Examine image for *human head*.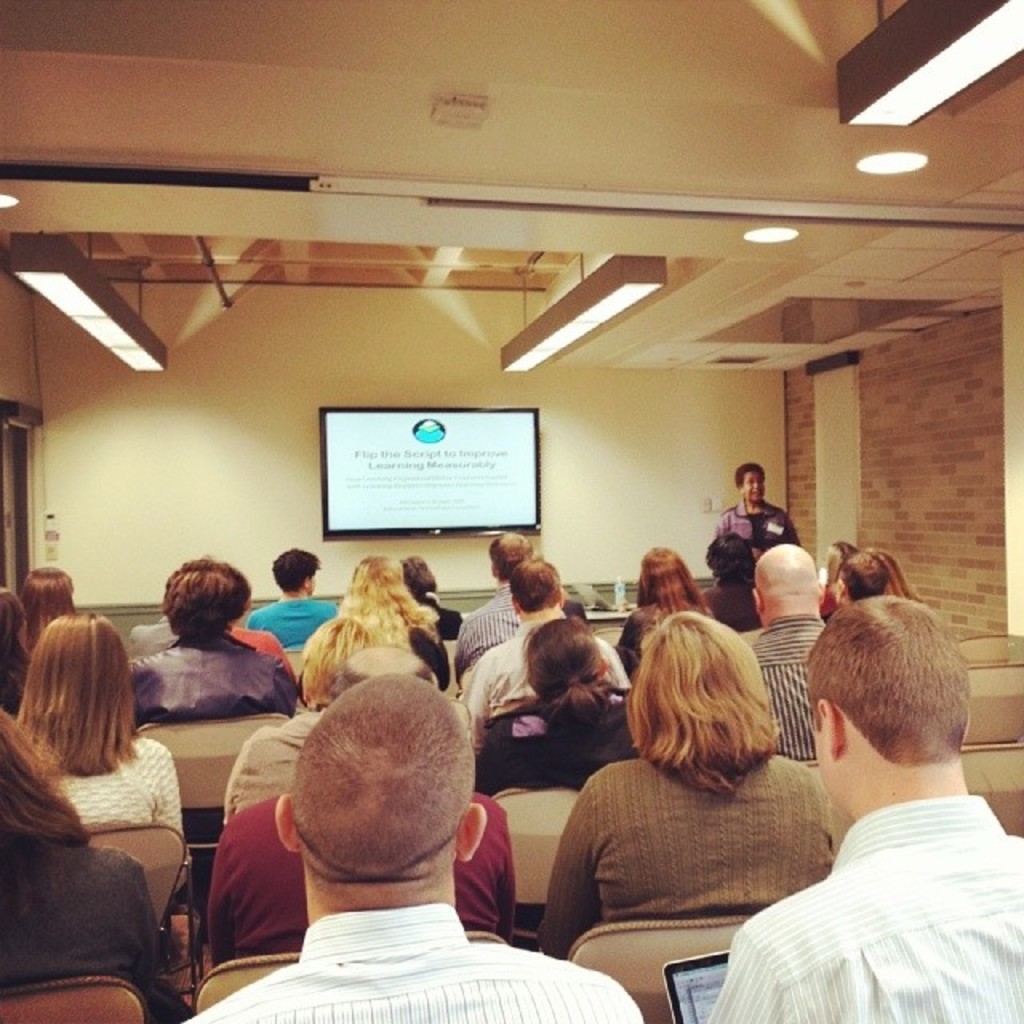
Examination result: pyautogui.locateOnScreen(640, 542, 694, 611).
